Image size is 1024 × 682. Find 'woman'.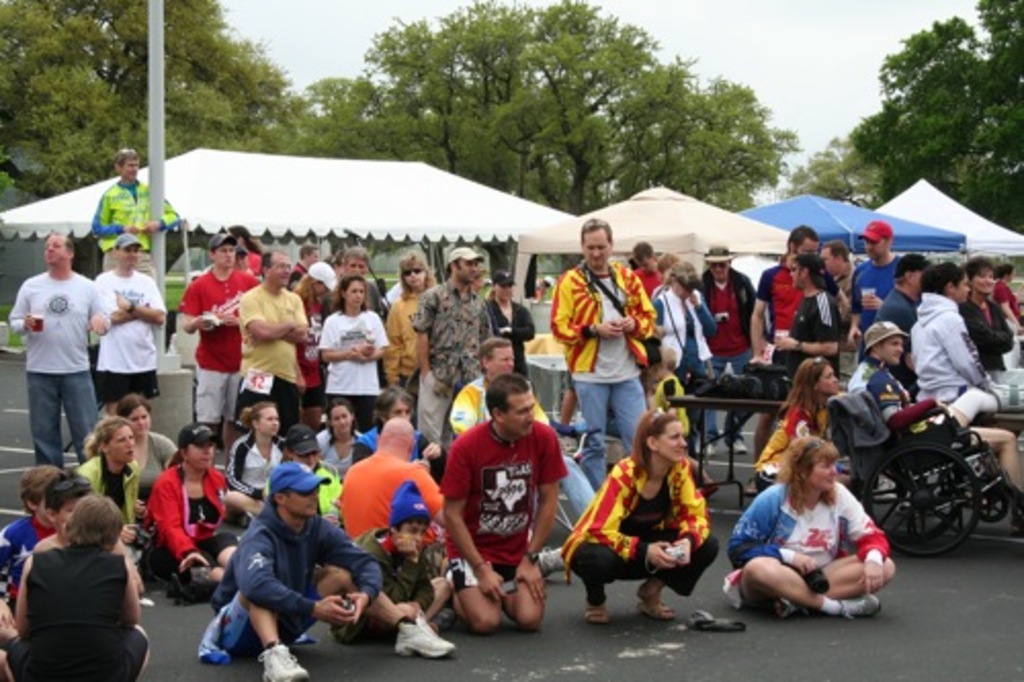
231, 219, 266, 281.
